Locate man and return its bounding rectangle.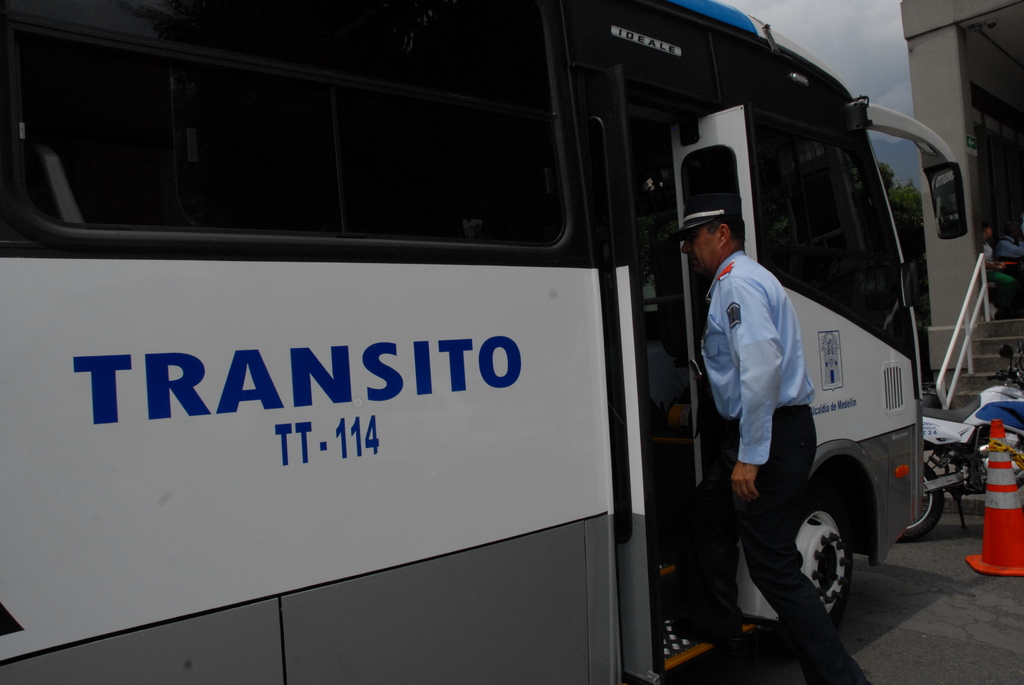
685,140,880,659.
